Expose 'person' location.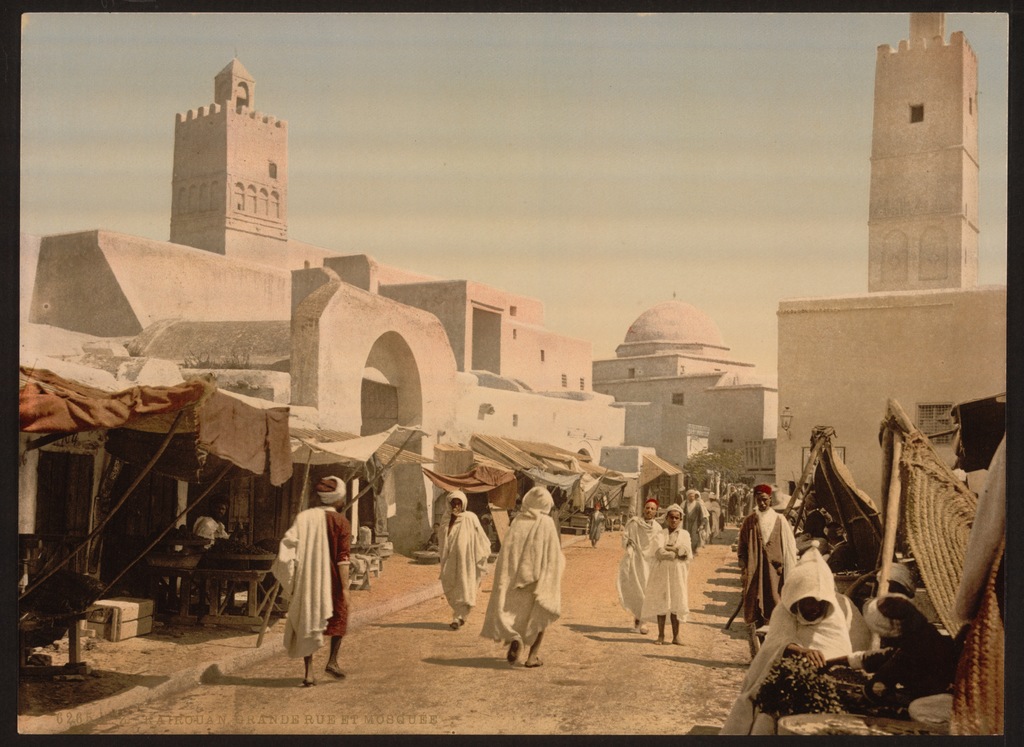
Exposed at [588, 508, 600, 547].
